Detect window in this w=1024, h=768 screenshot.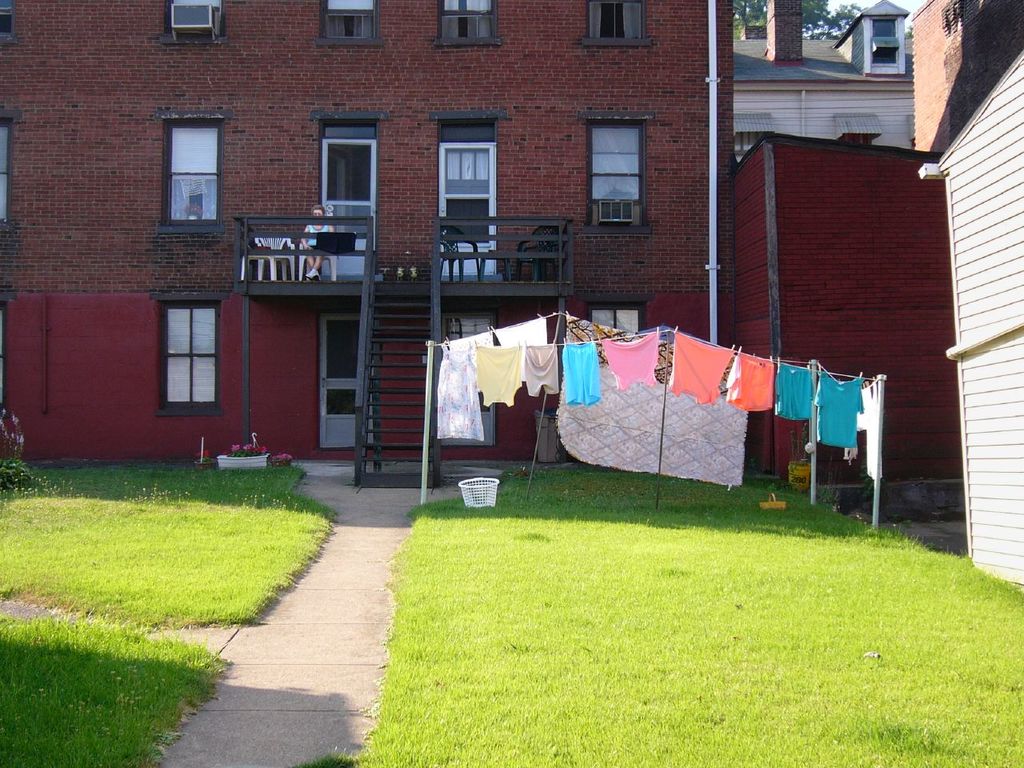
Detection: x1=732 y1=133 x2=764 y2=159.
